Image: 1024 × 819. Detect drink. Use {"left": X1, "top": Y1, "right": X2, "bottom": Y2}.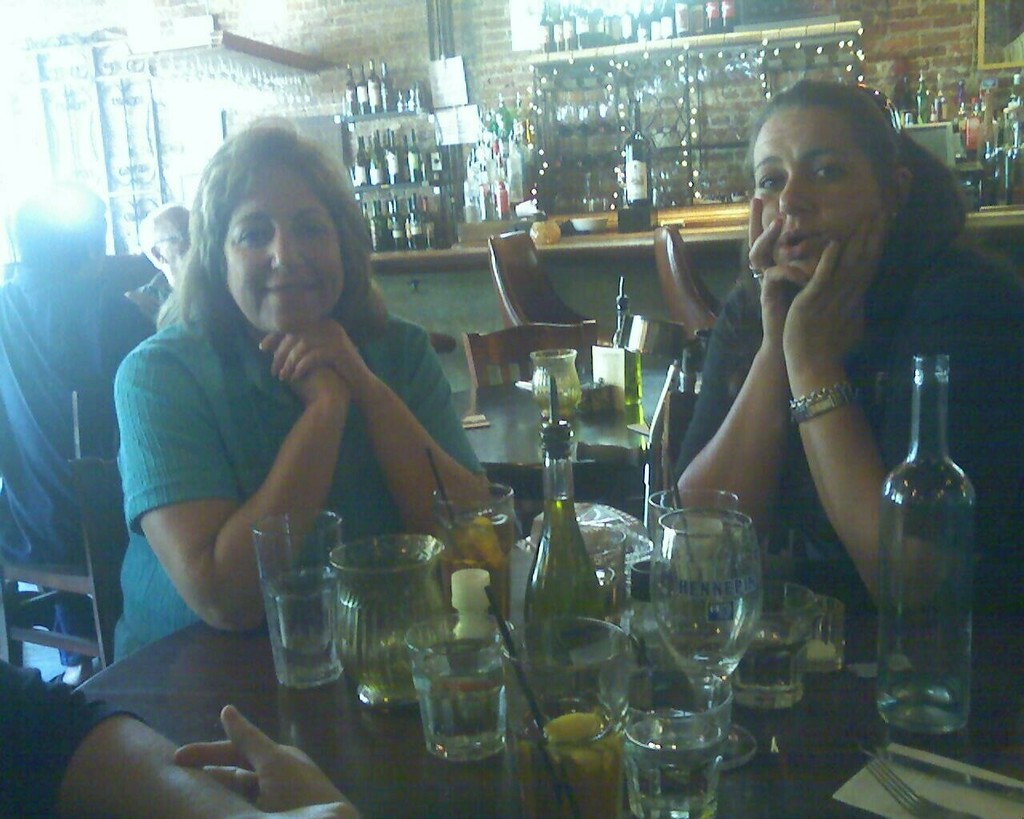
{"left": 612, "top": 279, "right": 643, "bottom": 424}.
